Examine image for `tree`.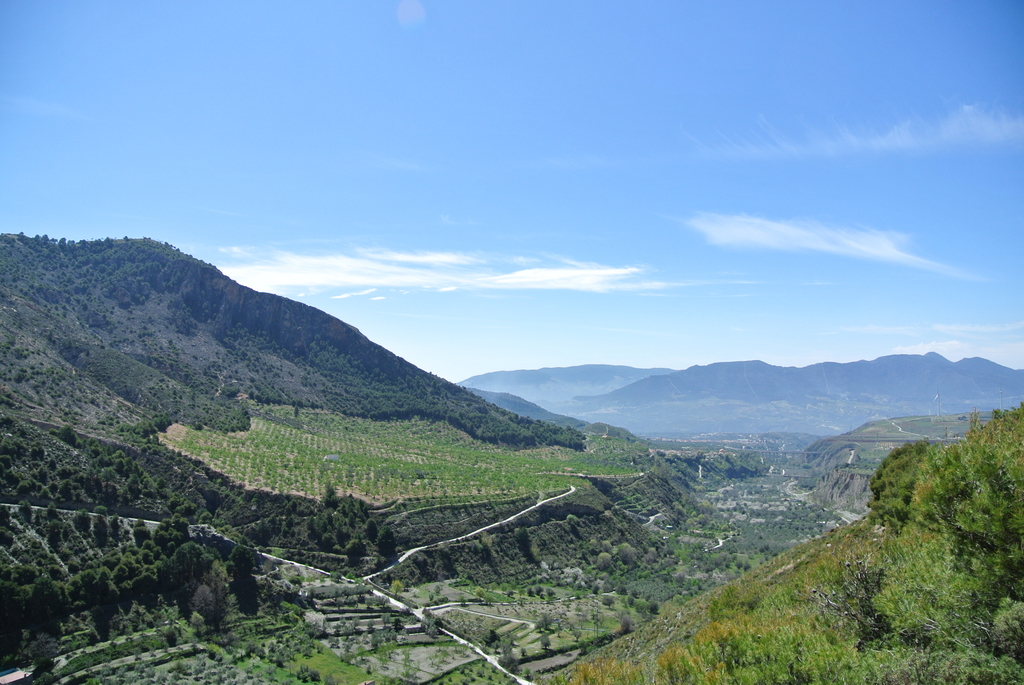
Examination result: pyautogui.locateOnScreen(905, 404, 1023, 614).
